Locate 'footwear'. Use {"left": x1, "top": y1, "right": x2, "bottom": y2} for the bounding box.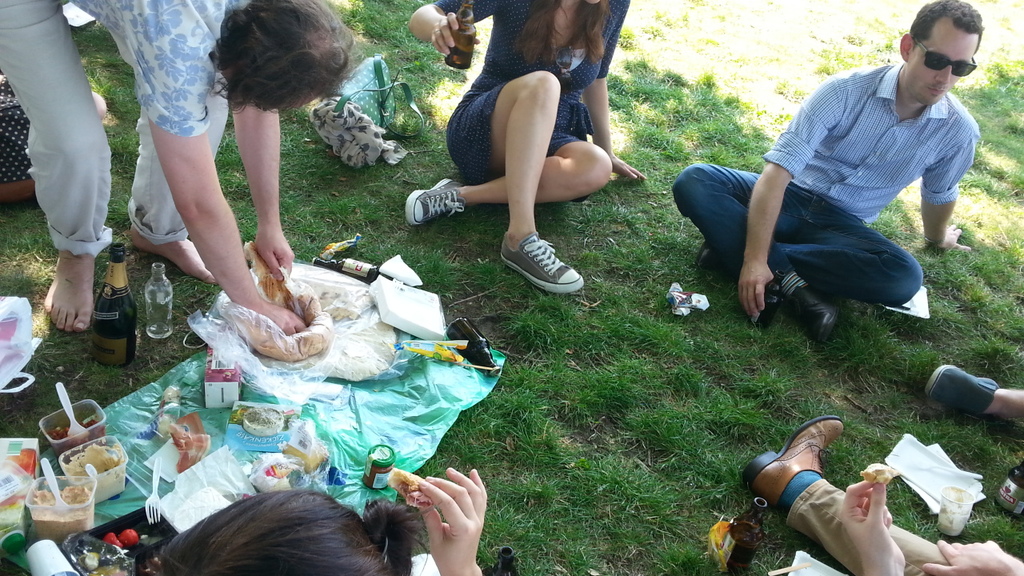
{"left": 743, "top": 416, "right": 846, "bottom": 499}.
